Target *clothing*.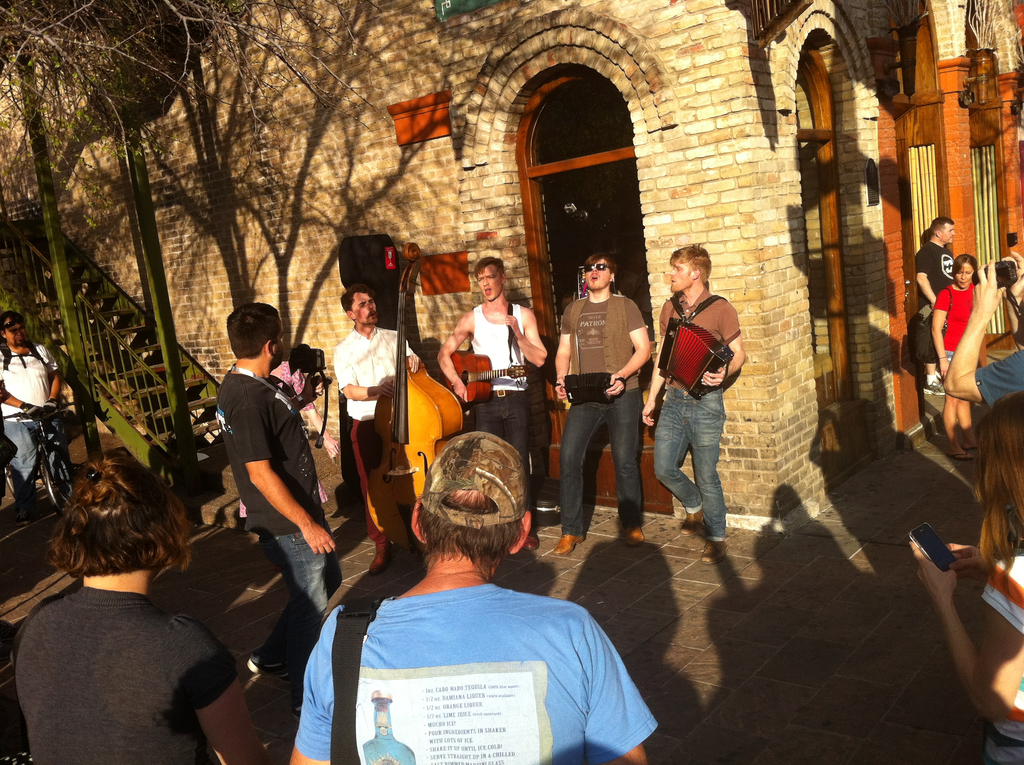
Target region: [985,552,1023,764].
